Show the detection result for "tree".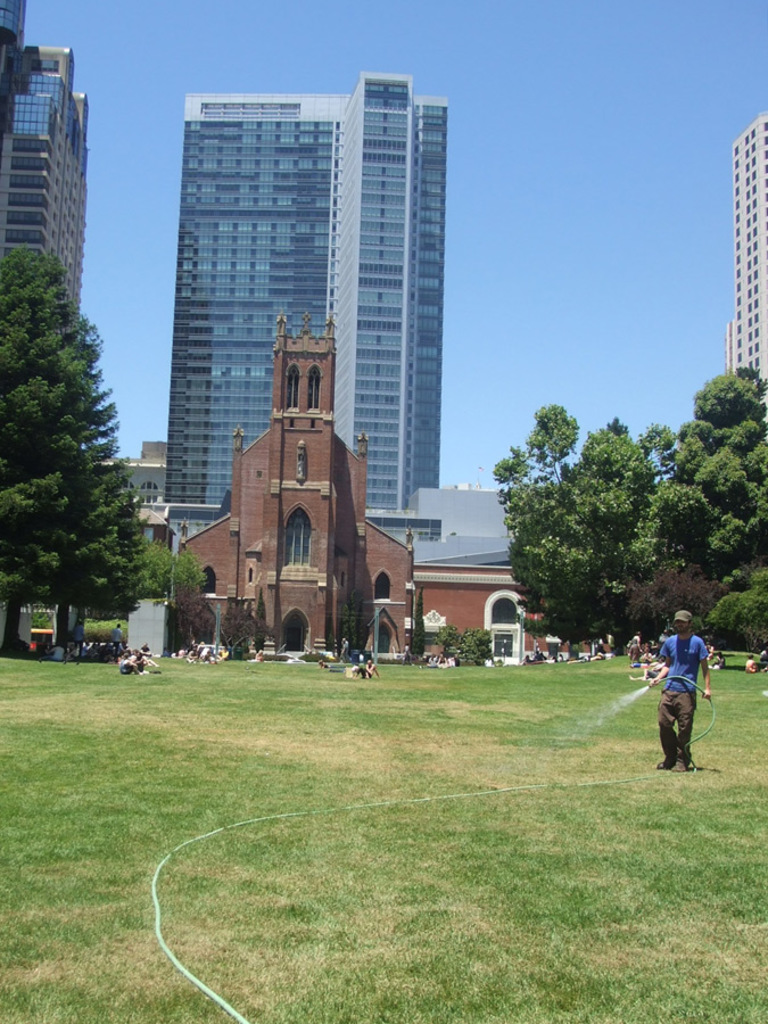
BBox(495, 370, 767, 651).
